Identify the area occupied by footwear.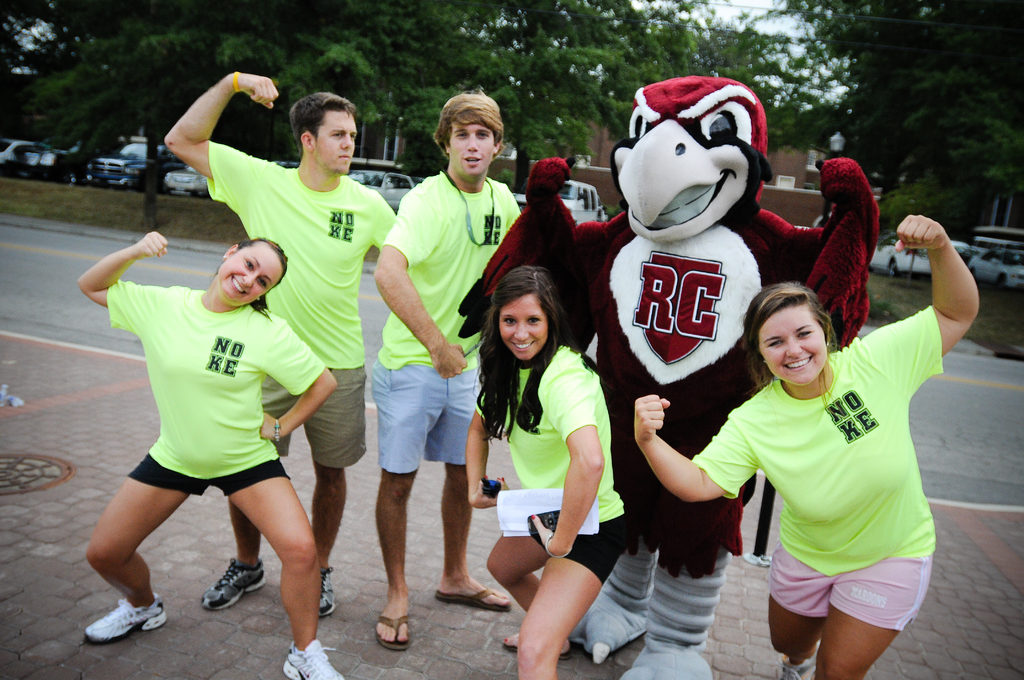
Area: 780 642 822 679.
